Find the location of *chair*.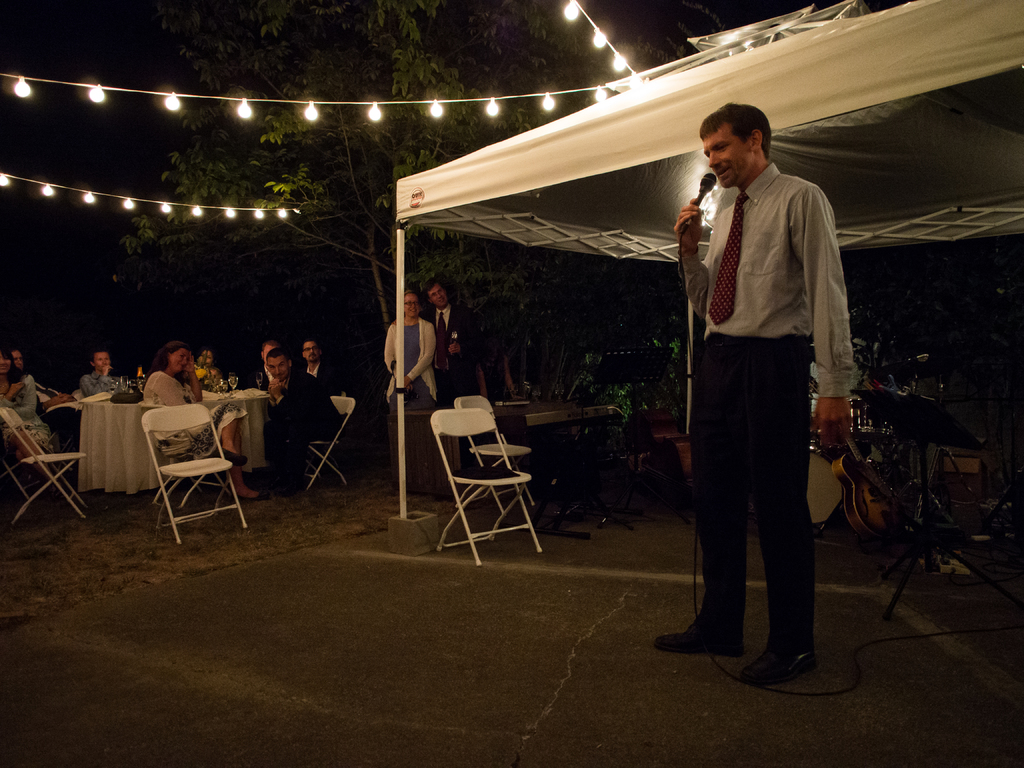
Location: 115 380 241 547.
